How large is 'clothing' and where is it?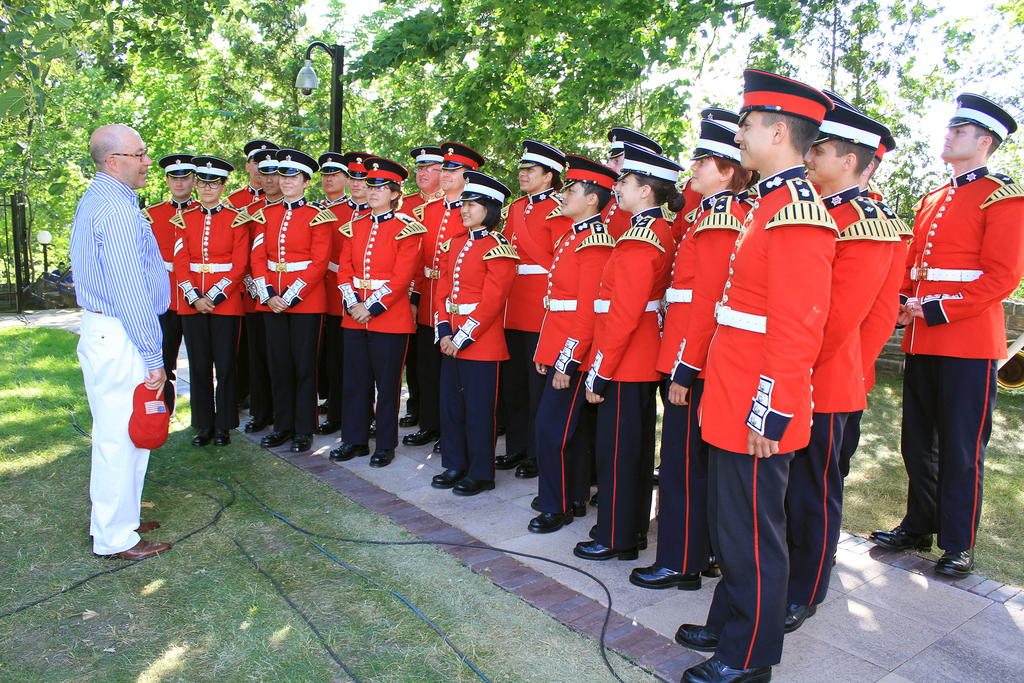
Bounding box: pyautogui.locateOnScreen(655, 188, 742, 573).
